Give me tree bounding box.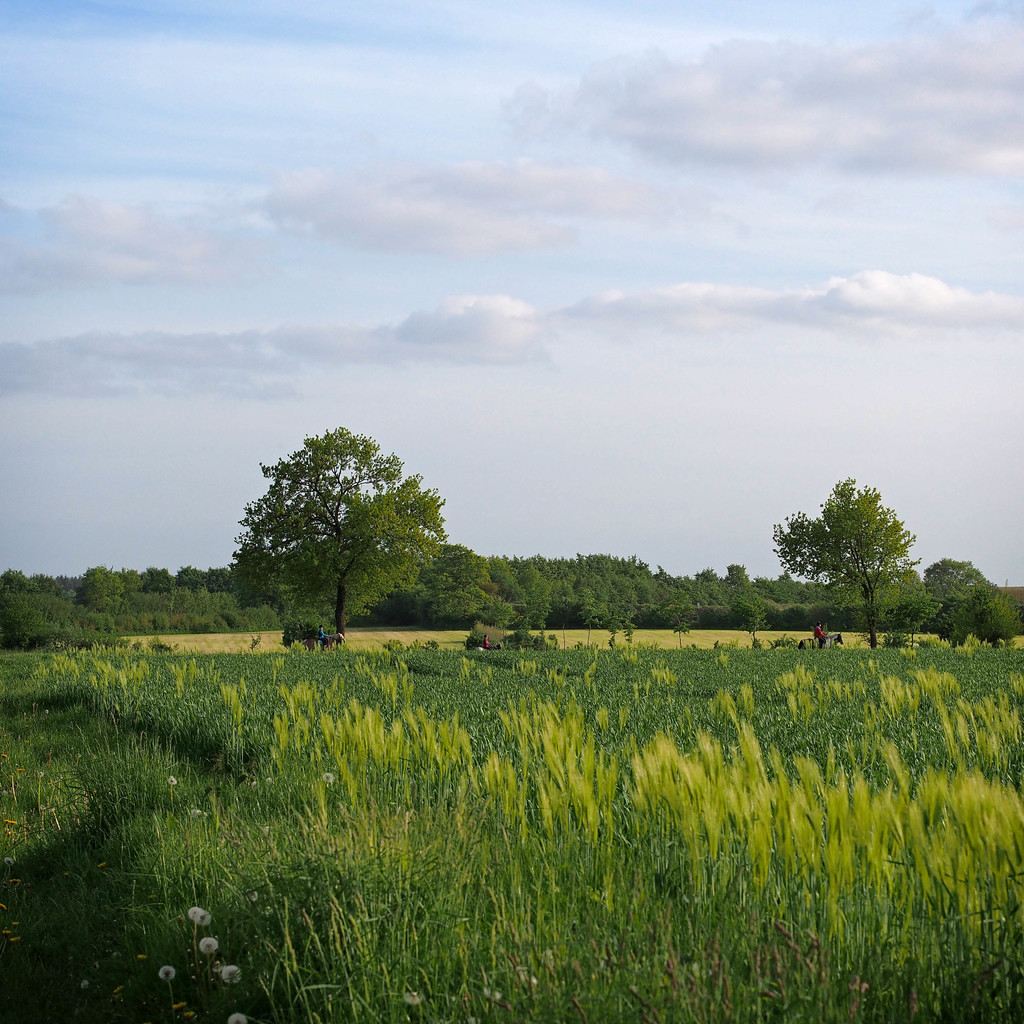
Rect(882, 566, 922, 608).
